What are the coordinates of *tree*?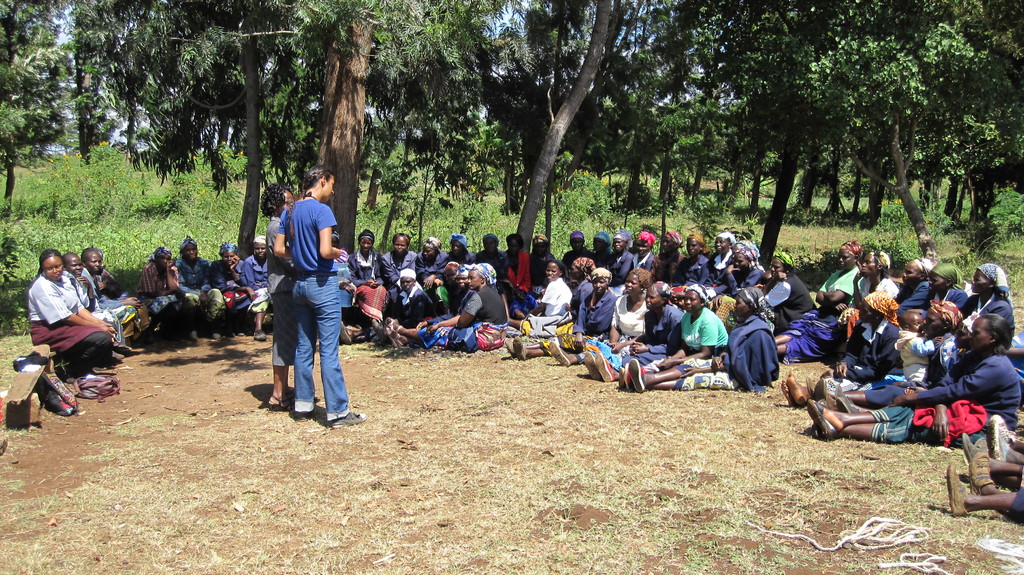
[143,0,308,255].
